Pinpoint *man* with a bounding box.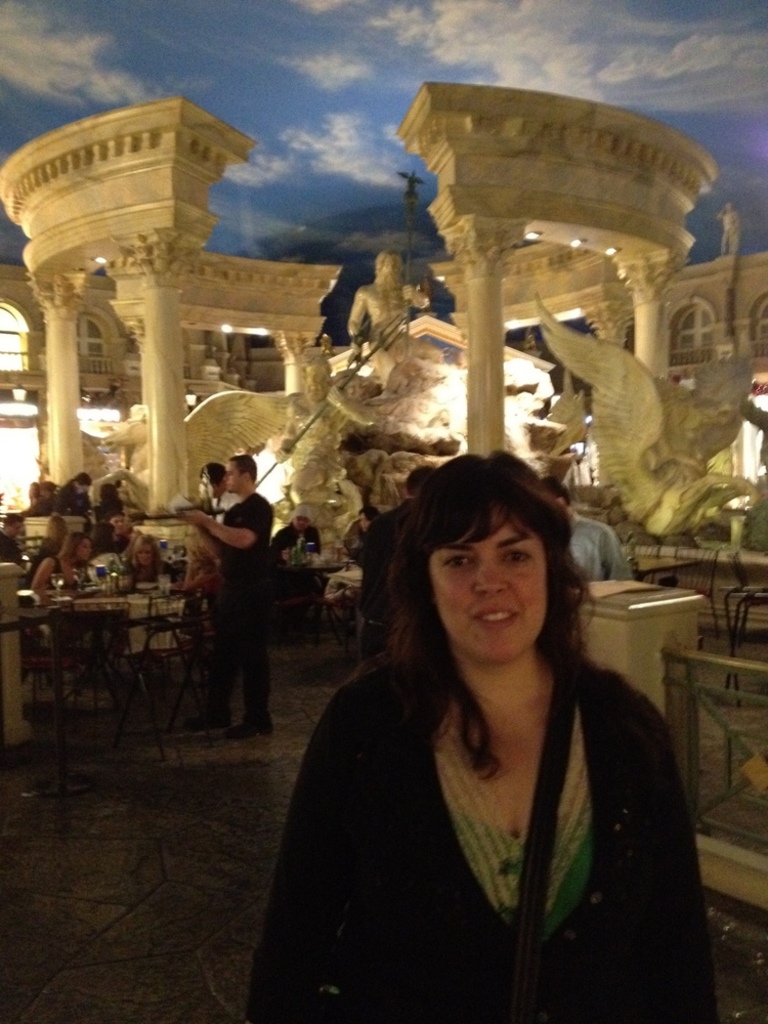
bbox=[178, 441, 292, 743].
